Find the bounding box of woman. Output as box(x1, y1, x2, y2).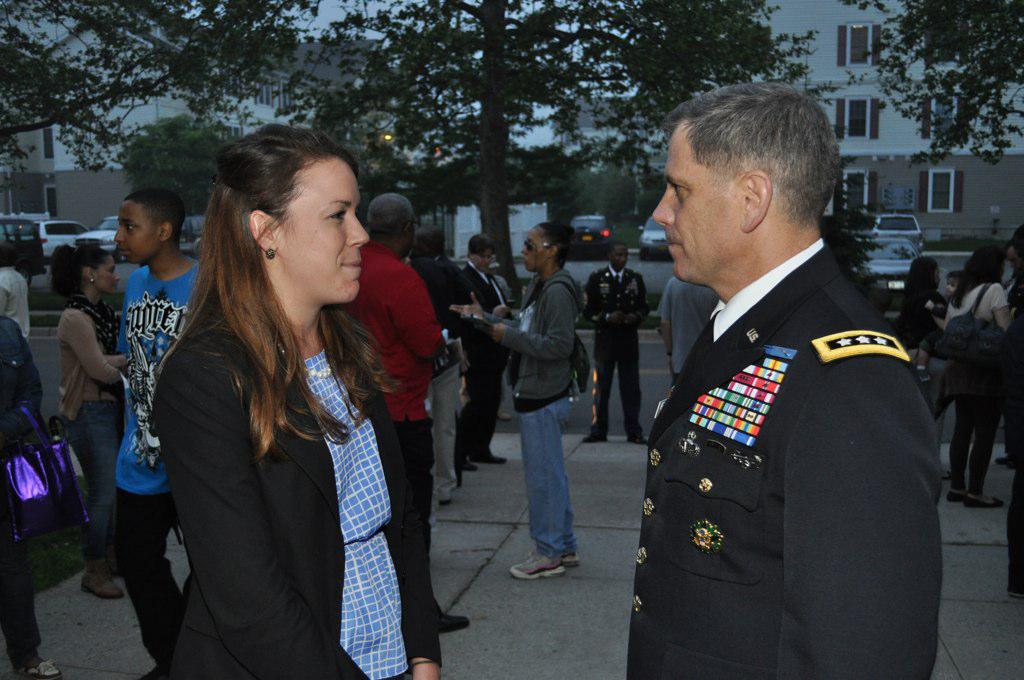
box(151, 121, 431, 679).
